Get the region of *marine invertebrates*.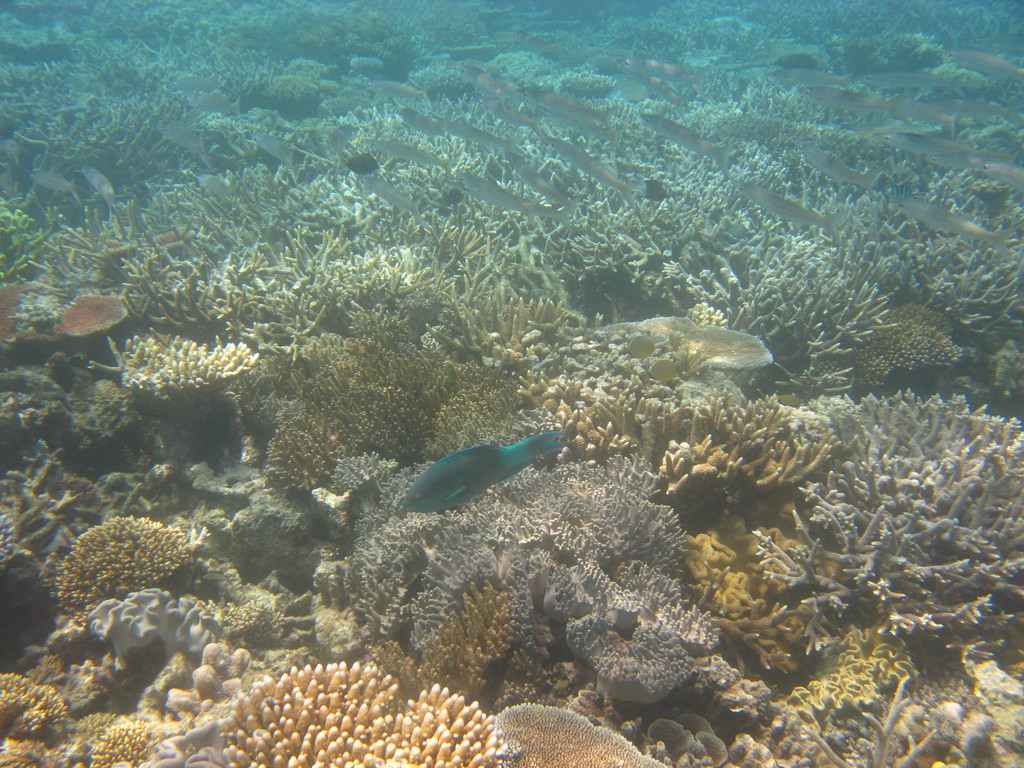
BBox(811, 671, 940, 762).
